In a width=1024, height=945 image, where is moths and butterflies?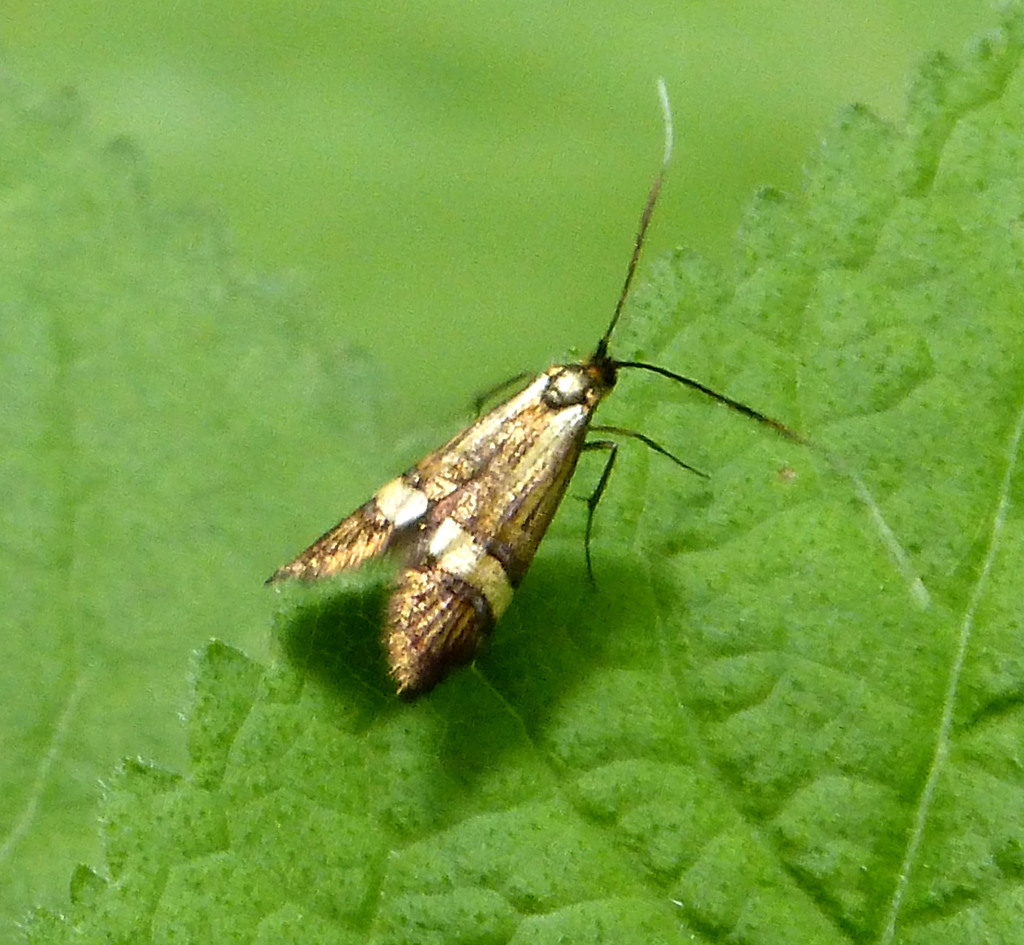
[261, 75, 845, 703].
